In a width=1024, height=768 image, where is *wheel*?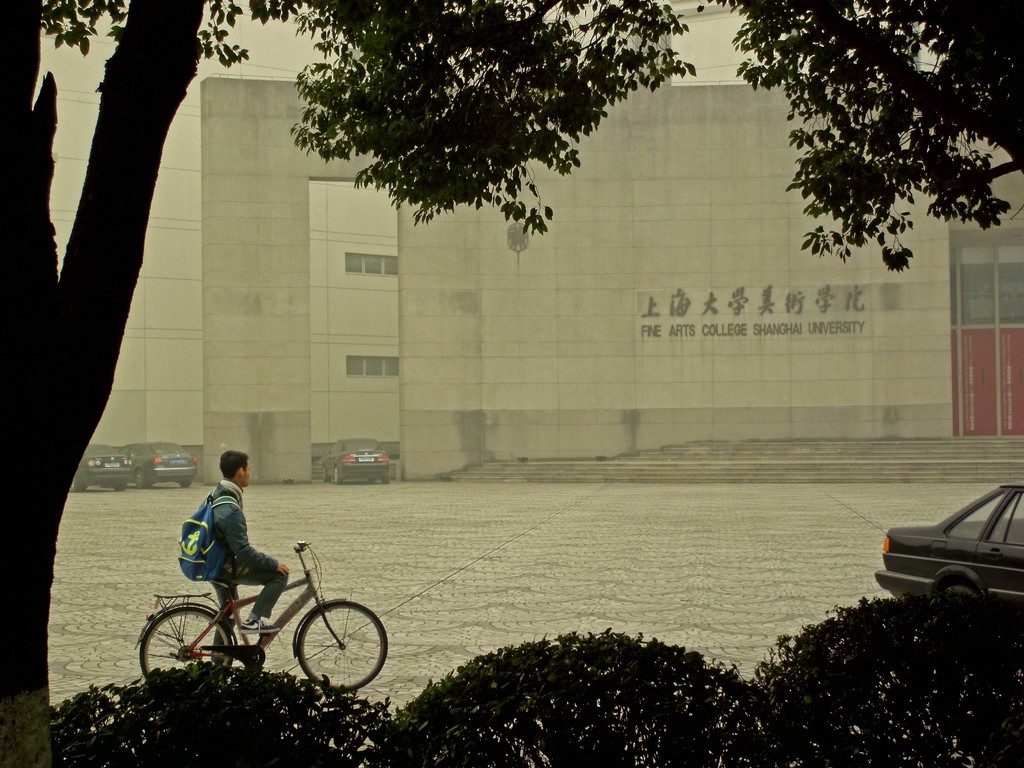
179,480,191,489.
